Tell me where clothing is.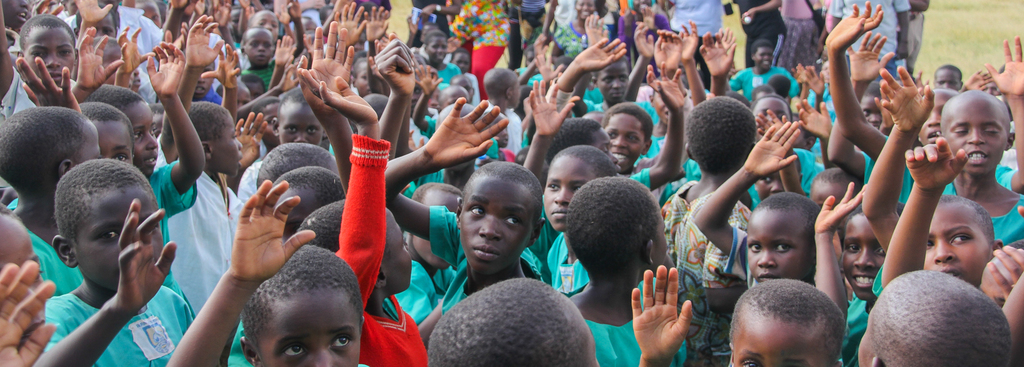
clothing is at (left=398, top=207, right=552, bottom=343).
